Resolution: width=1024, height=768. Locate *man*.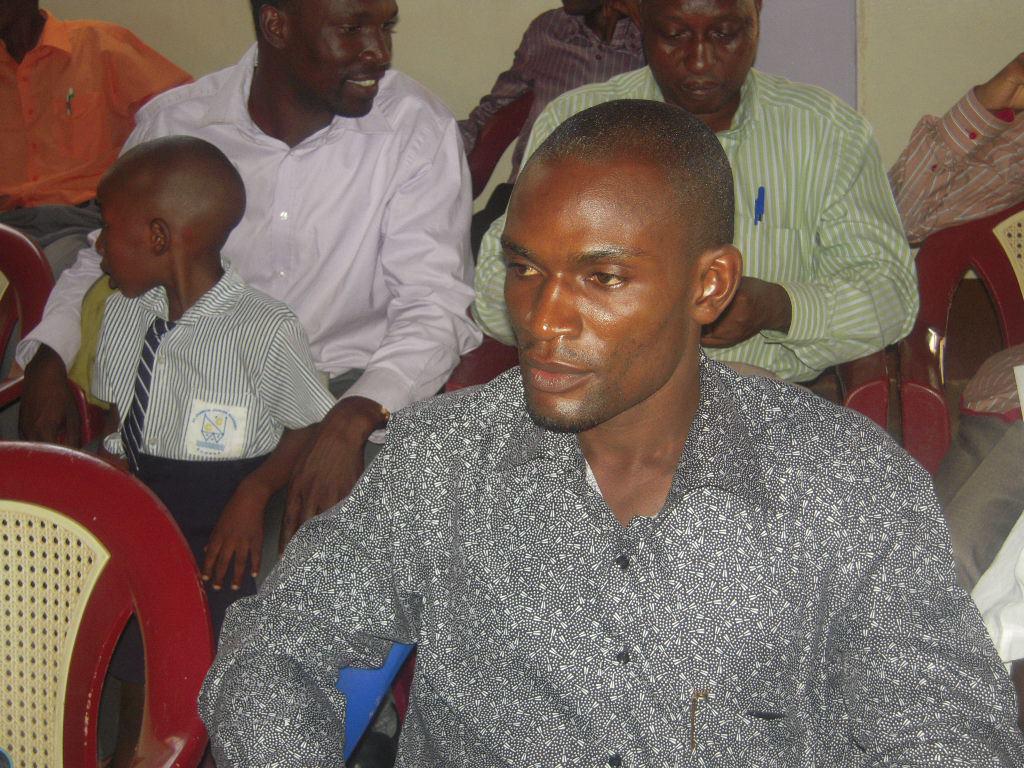
pyautogui.locateOnScreen(467, 0, 918, 389).
